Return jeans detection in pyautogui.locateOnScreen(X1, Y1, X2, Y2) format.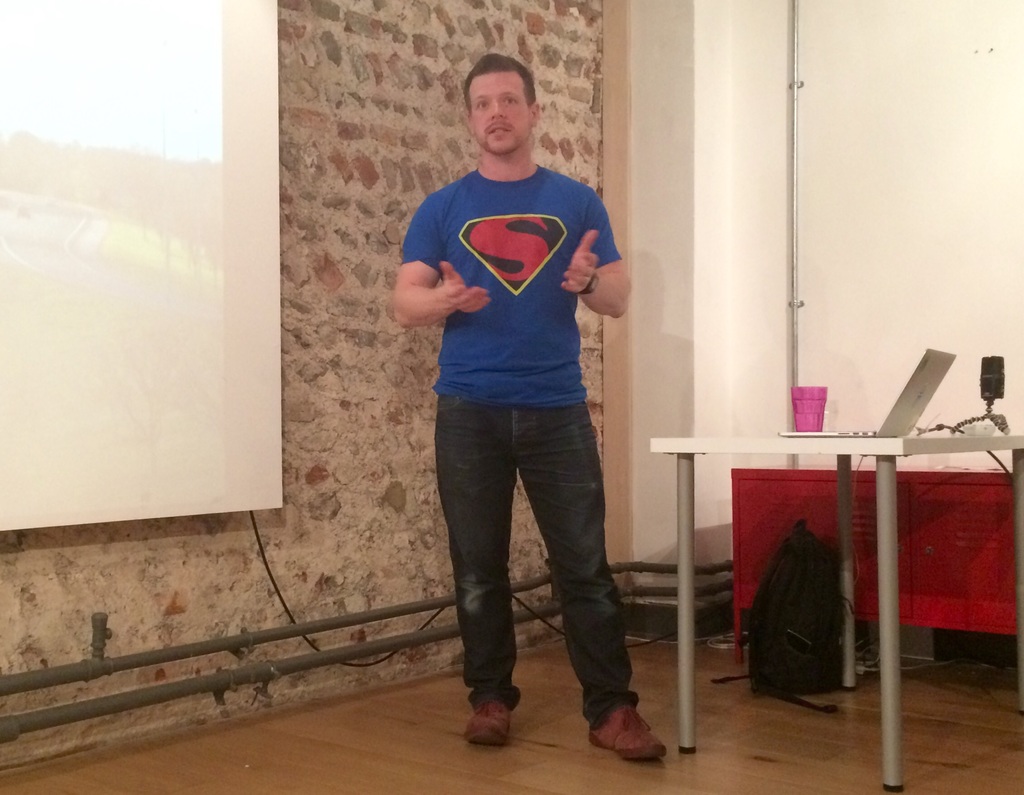
pyautogui.locateOnScreen(426, 382, 649, 741).
